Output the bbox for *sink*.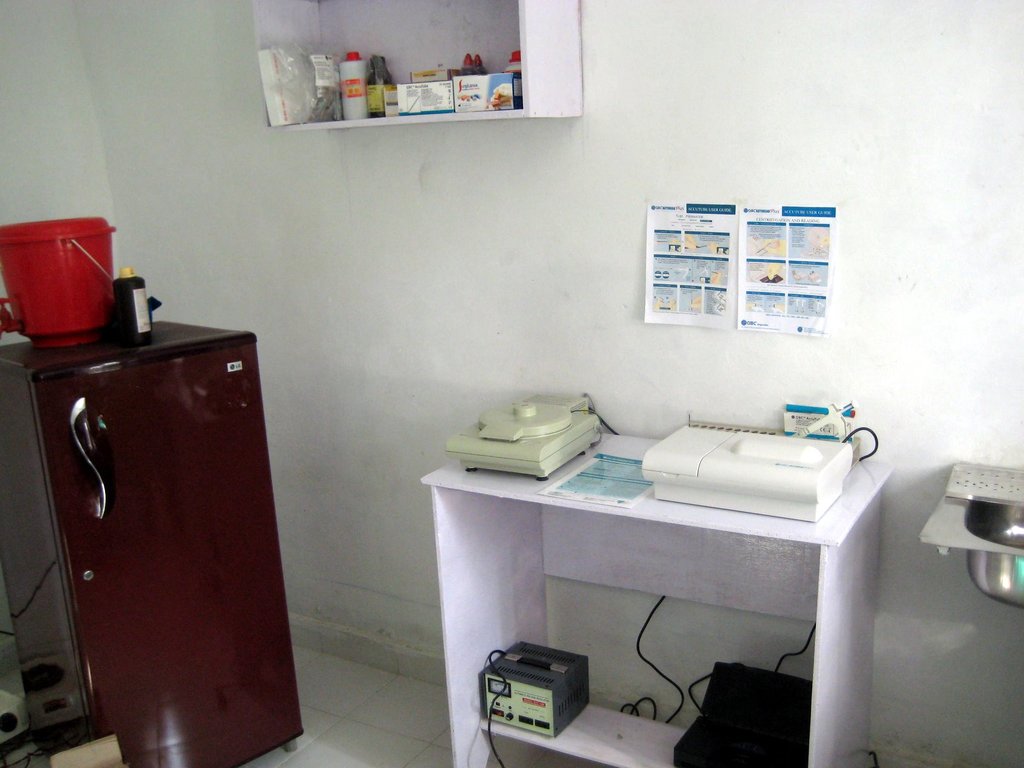
920:461:1023:607.
